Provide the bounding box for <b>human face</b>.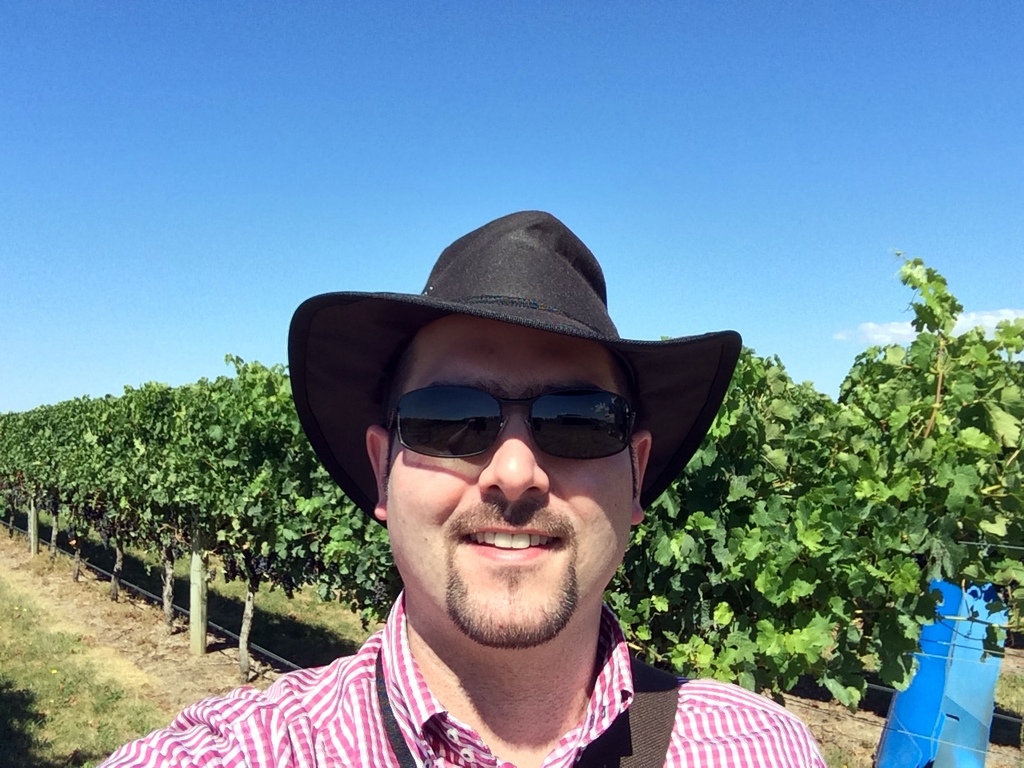
{"x1": 393, "y1": 314, "x2": 633, "y2": 648}.
